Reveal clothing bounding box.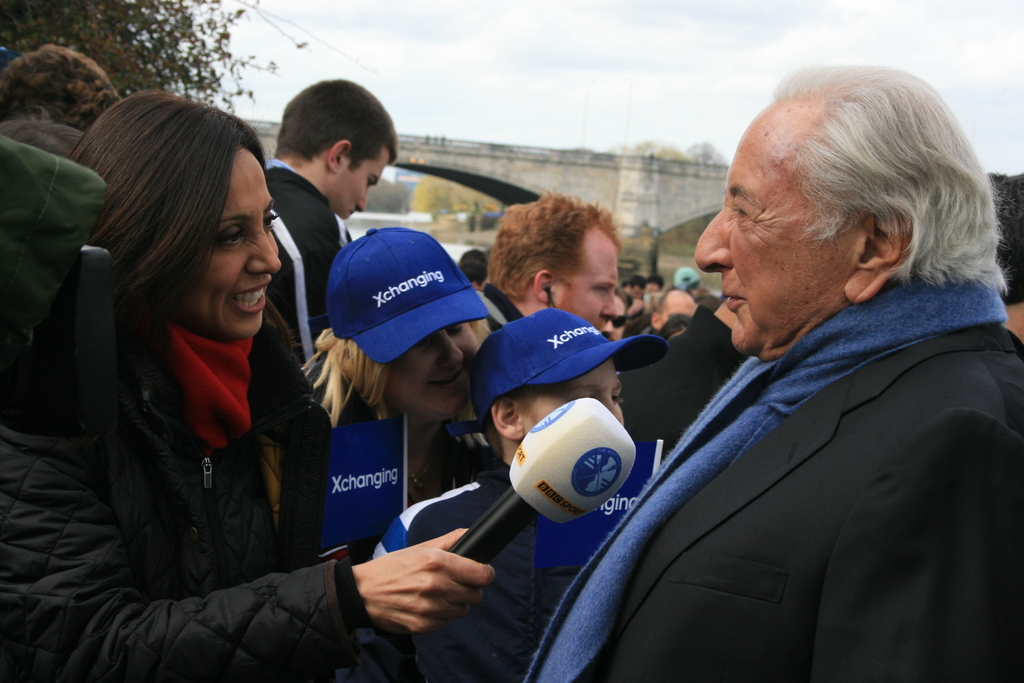
Revealed: x1=25 y1=188 x2=344 y2=667.
